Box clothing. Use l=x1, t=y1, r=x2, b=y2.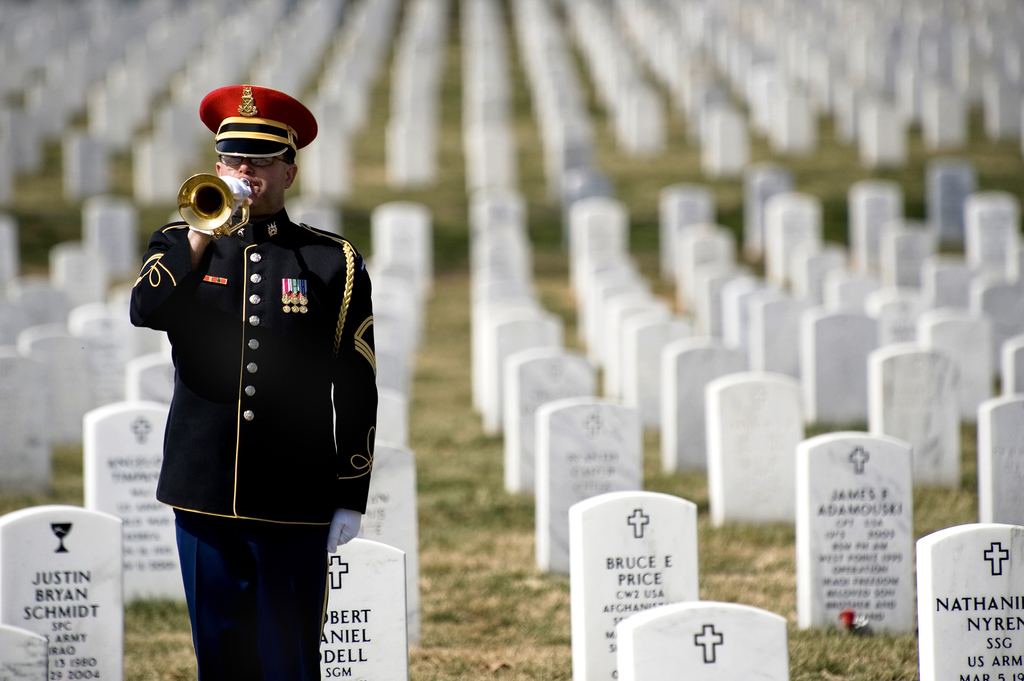
l=113, t=86, r=371, b=654.
